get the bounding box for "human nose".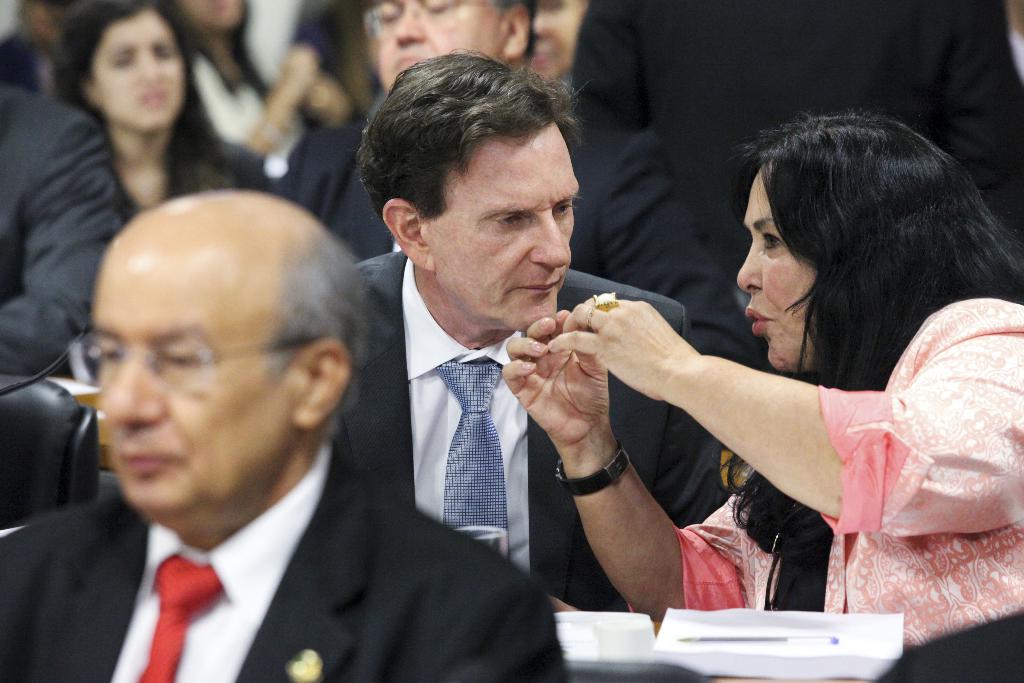
BBox(735, 237, 764, 292).
